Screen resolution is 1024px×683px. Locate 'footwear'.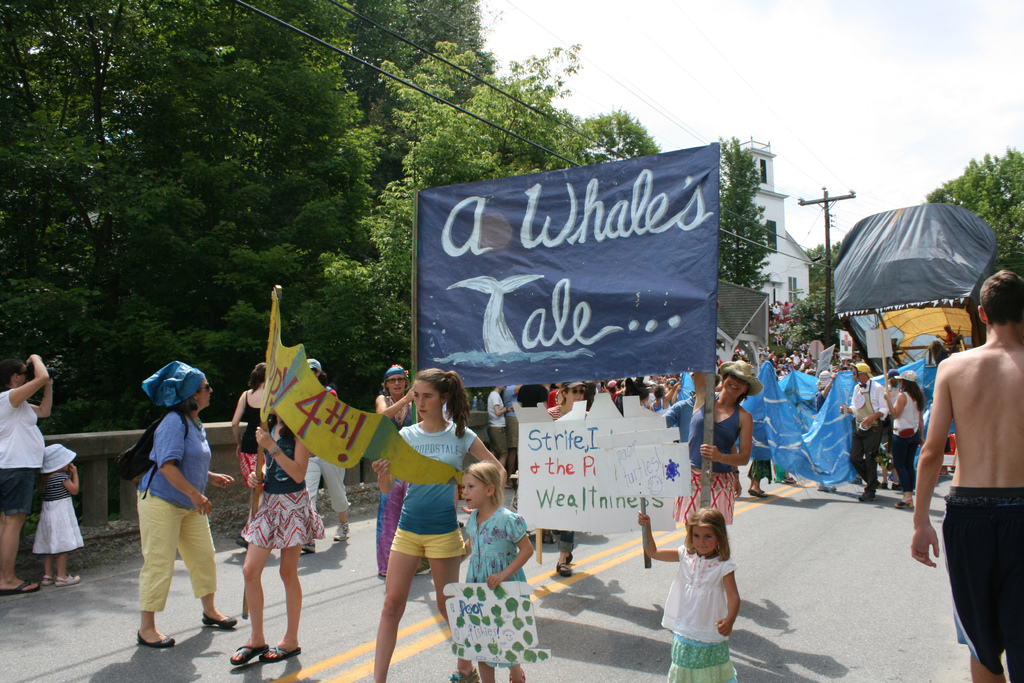
x1=225 y1=644 x2=271 y2=666.
